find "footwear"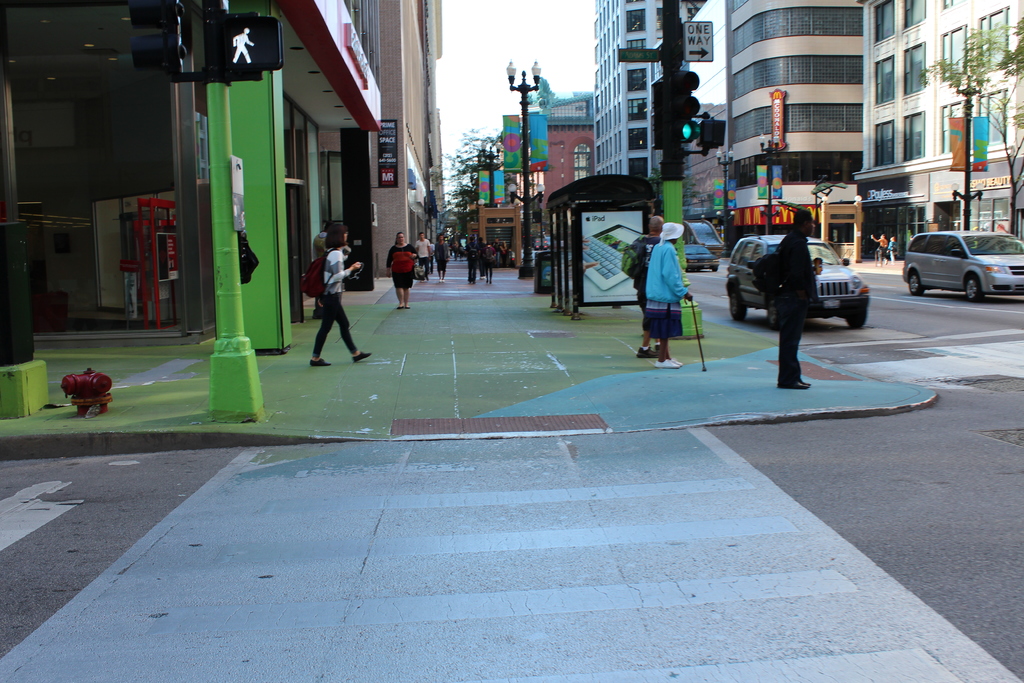
{"left": 882, "top": 265, "right": 884, "bottom": 269}
